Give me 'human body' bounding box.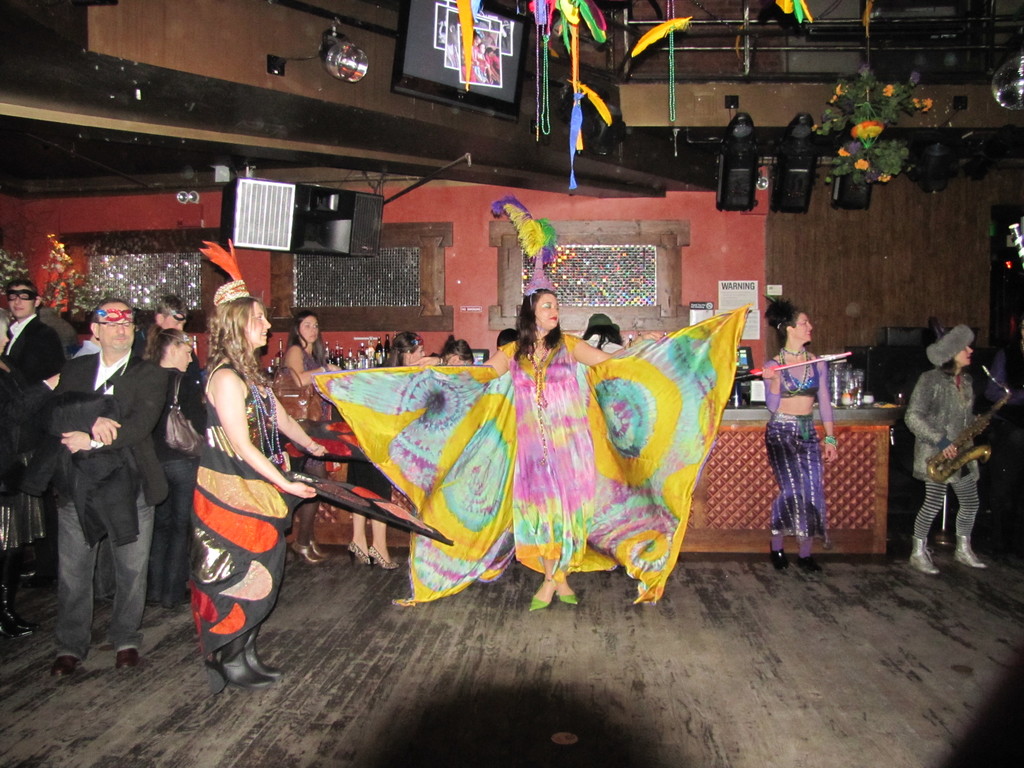
(580,333,621,352).
